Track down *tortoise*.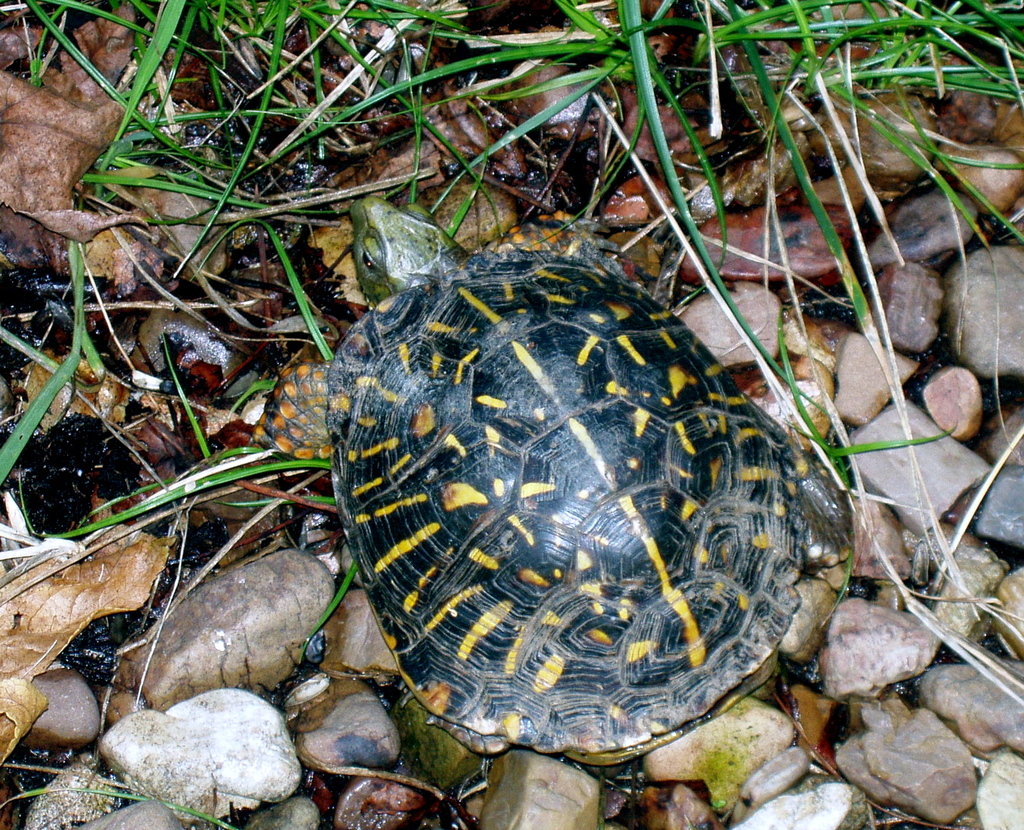
Tracked to [x1=257, y1=190, x2=852, y2=772].
